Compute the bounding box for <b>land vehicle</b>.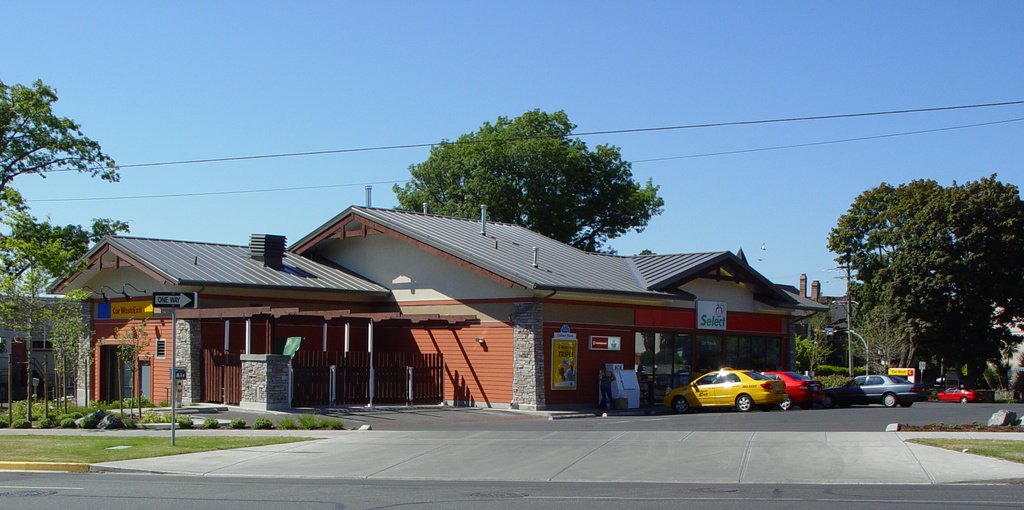
x1=934, y1=382, x2=993, y2=406.
